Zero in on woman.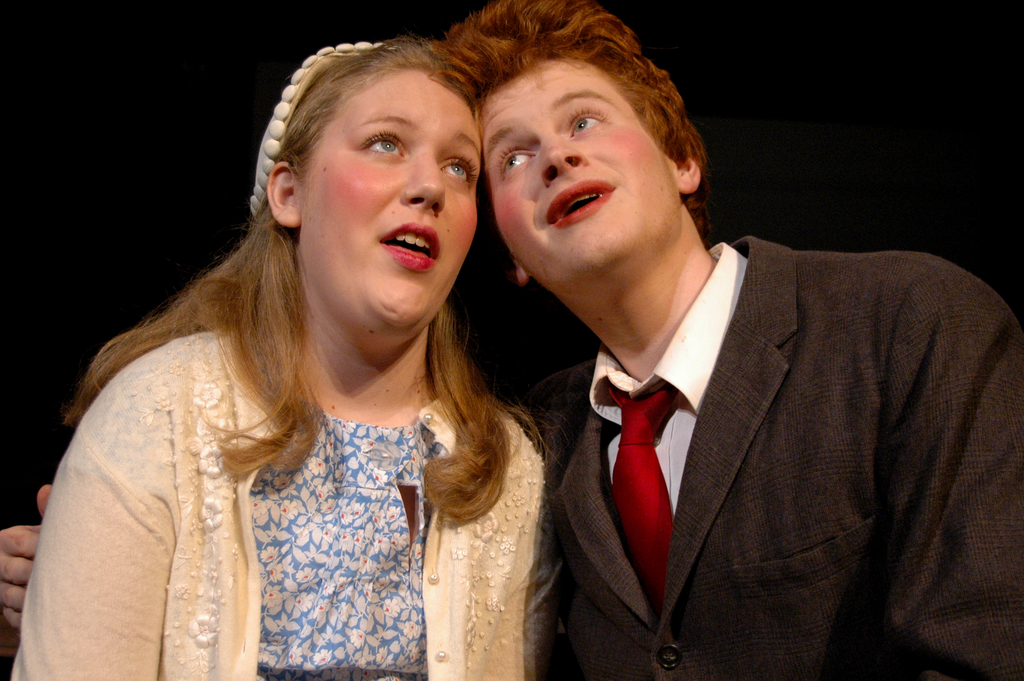
Zeroed in: {"left": 41, "top": 35, "right": 597, "bottom": 673}.
